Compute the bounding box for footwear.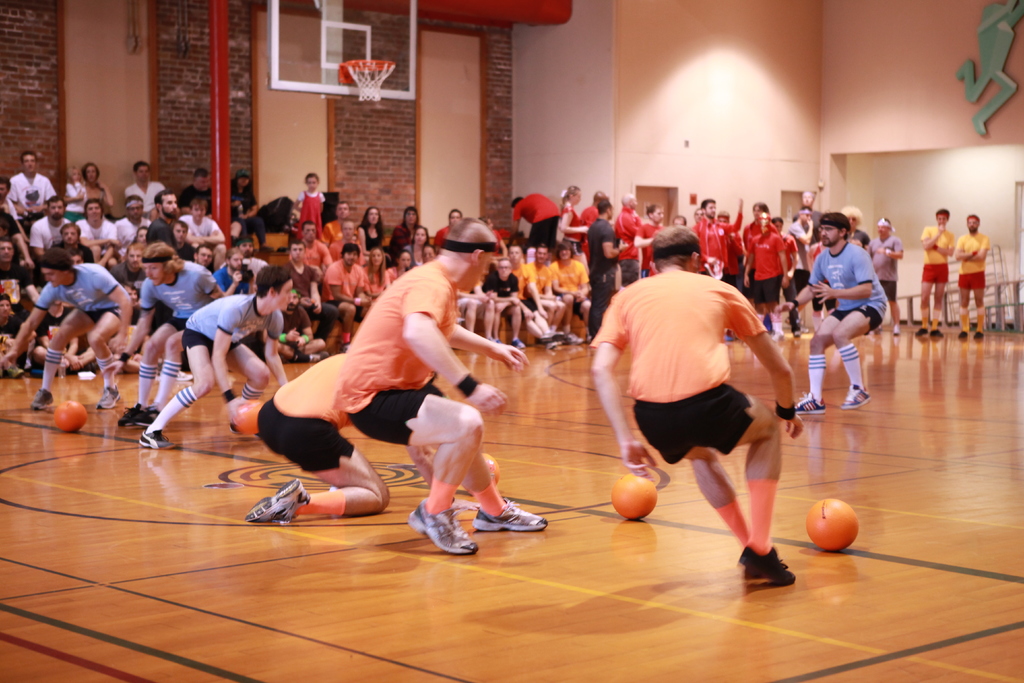
bbox(931, 328, 947, 338).
